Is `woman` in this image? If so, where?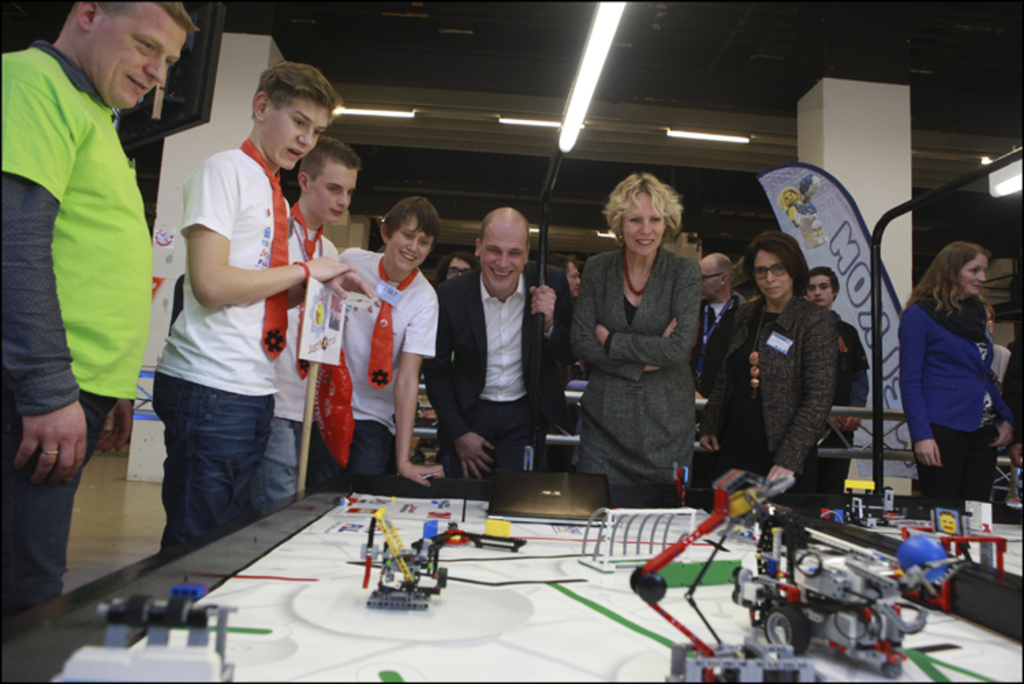
Yes, at 901/239/1004/516.
